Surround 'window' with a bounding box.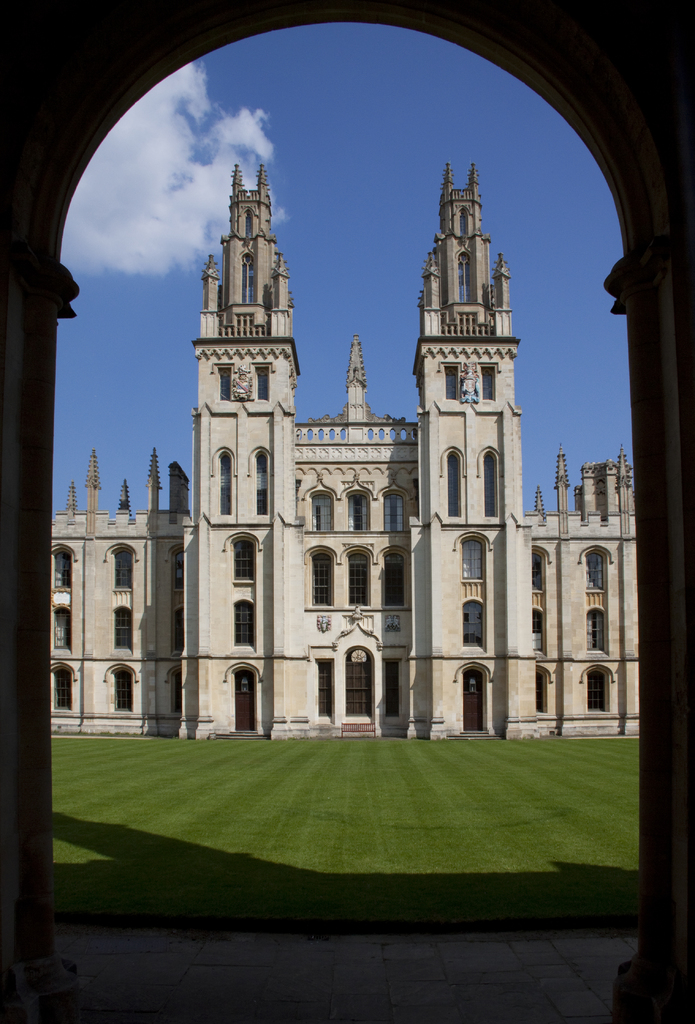
bbox=(113, 605, 133, 650).
